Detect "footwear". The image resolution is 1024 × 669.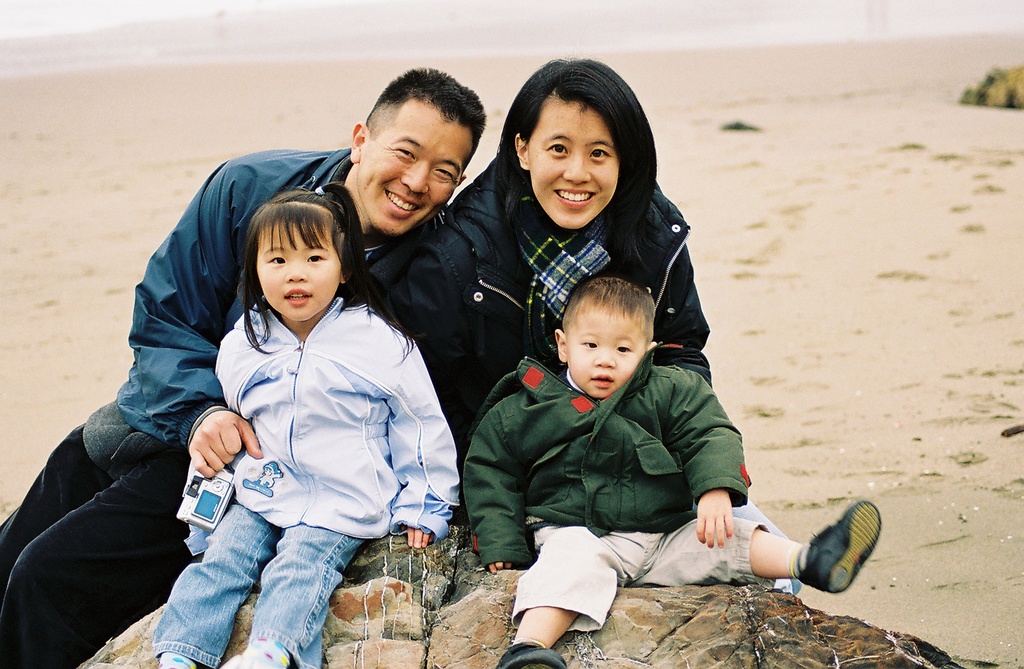
220/638/294/668.
